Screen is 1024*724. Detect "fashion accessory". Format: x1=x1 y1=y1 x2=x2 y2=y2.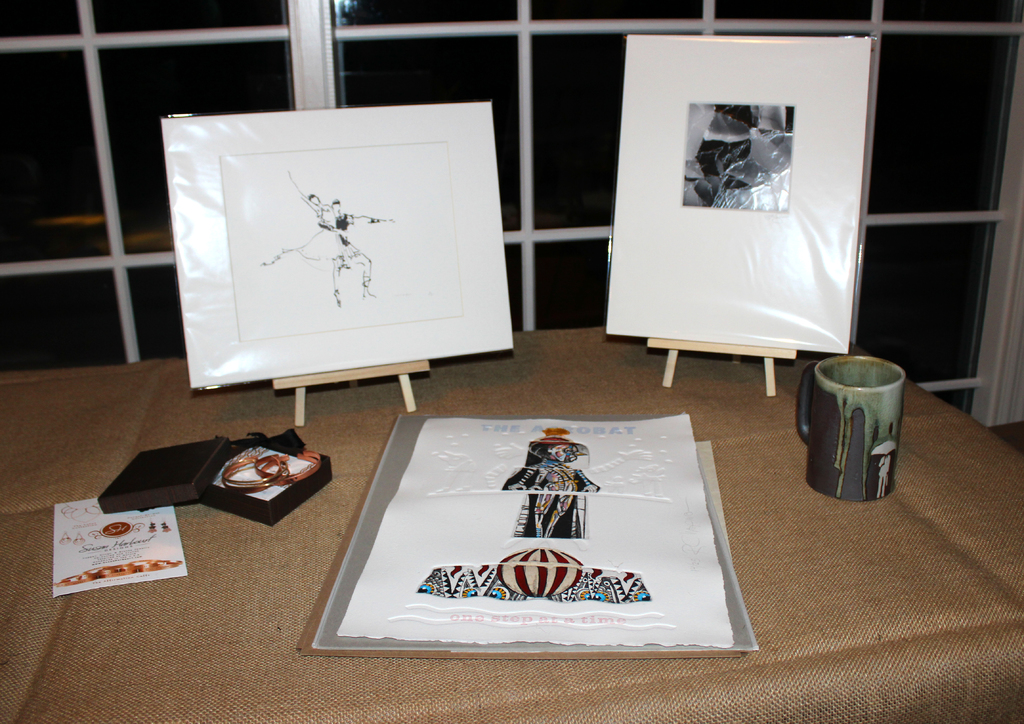
x1=221 y1=454 x2=284 y2=495.
